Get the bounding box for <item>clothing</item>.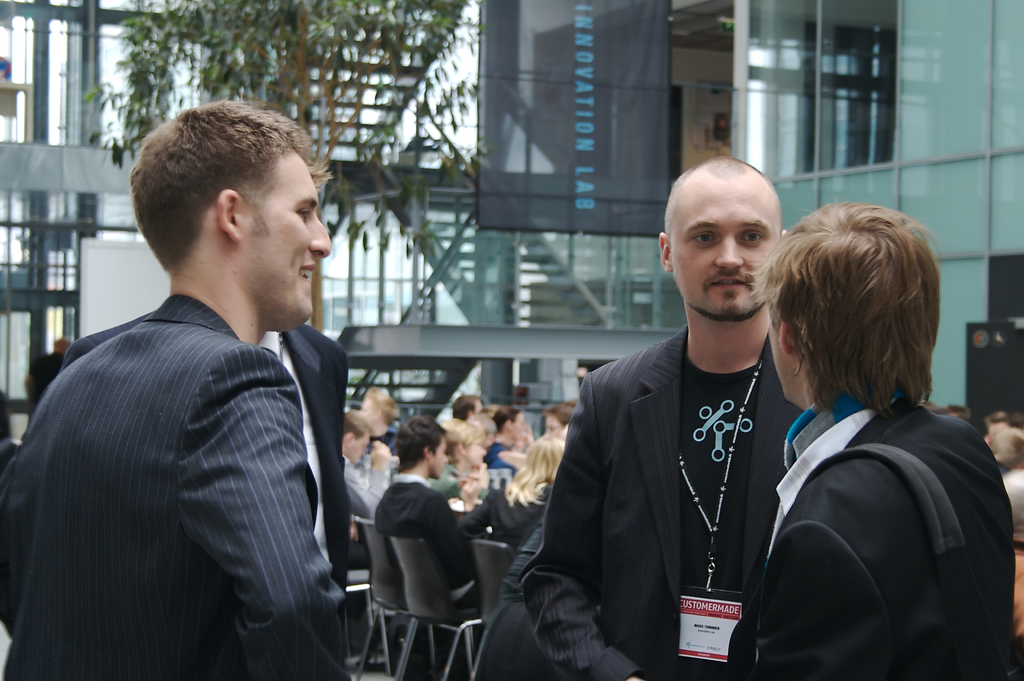
rect(534, 315, 811, 680).
